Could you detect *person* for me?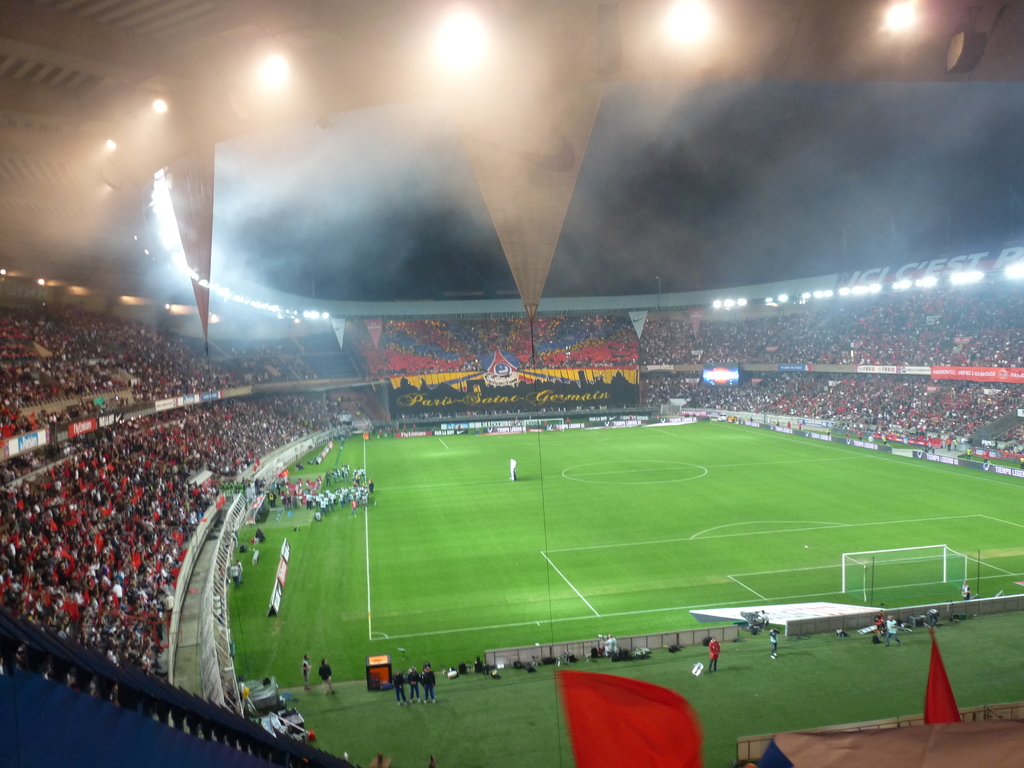
Detection result: select_region(767, 628, 781, 659).
